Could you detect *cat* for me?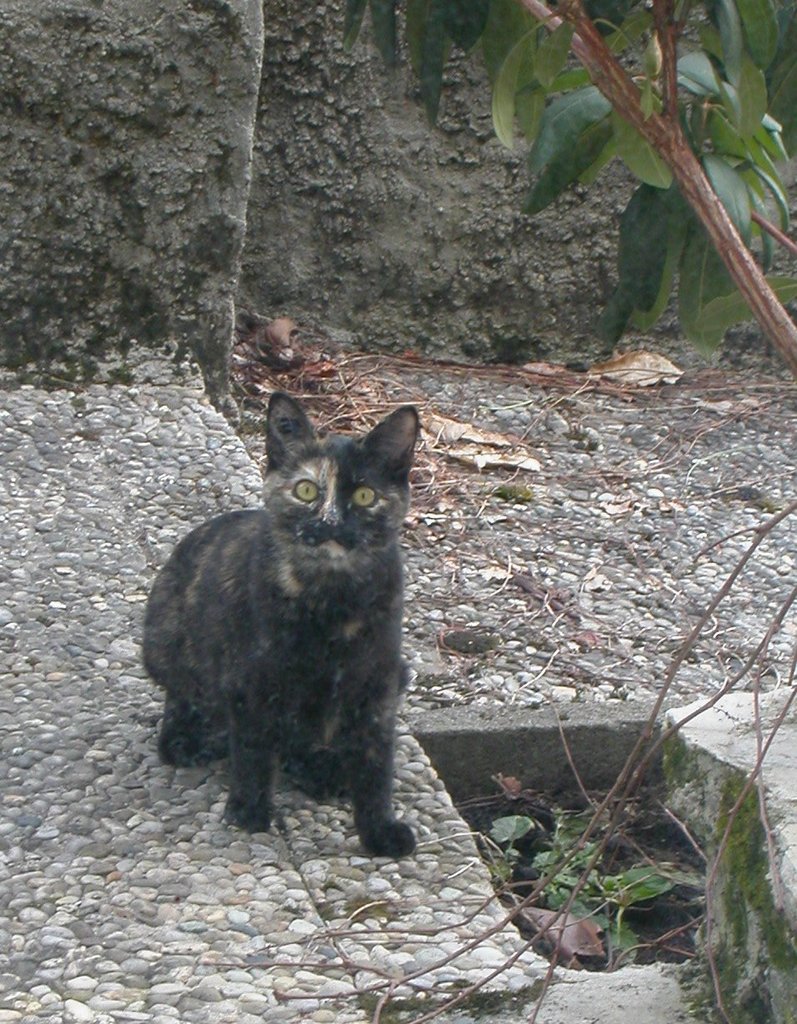
Detection result: crop(140, 377, 436, 874).
